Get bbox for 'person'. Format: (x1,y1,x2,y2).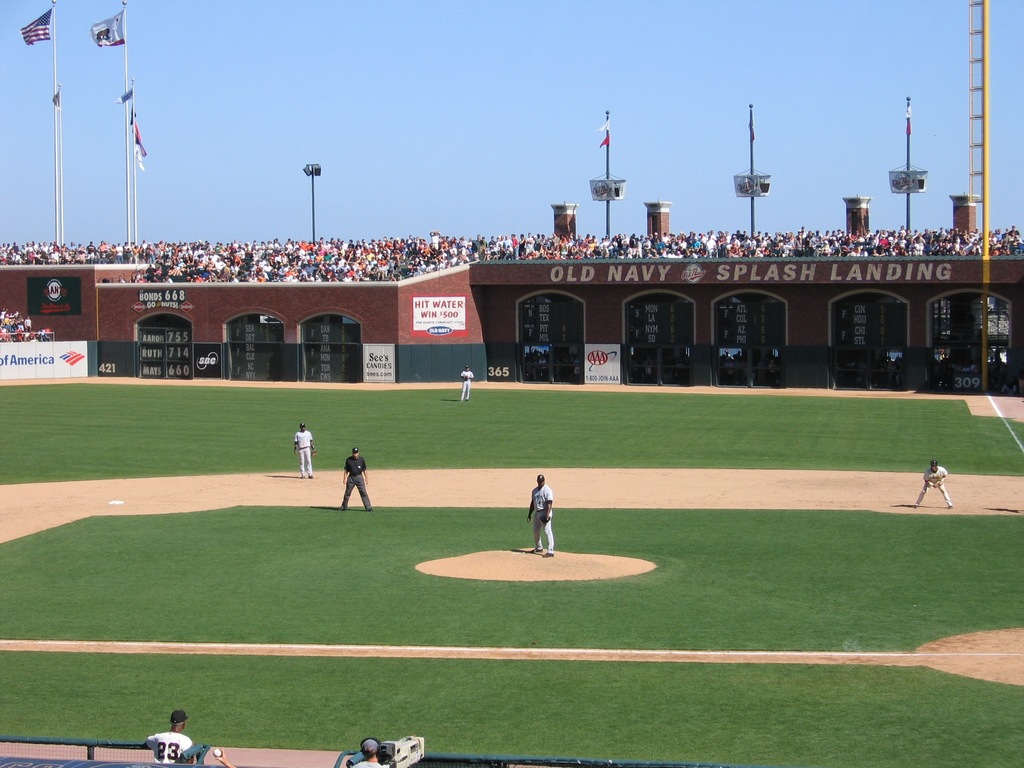
(916,457,954,508).
